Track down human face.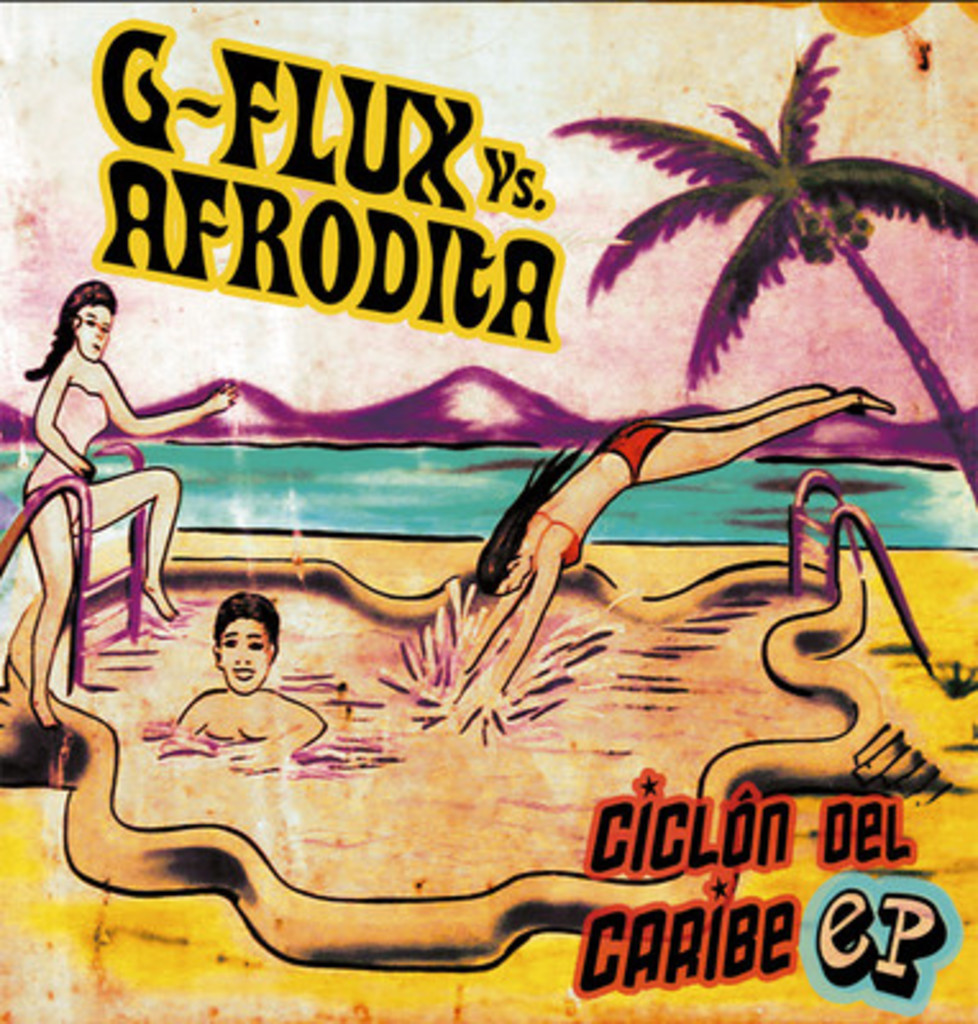
Tracked to x1=218, y1=614, x2=271, y2=691.
